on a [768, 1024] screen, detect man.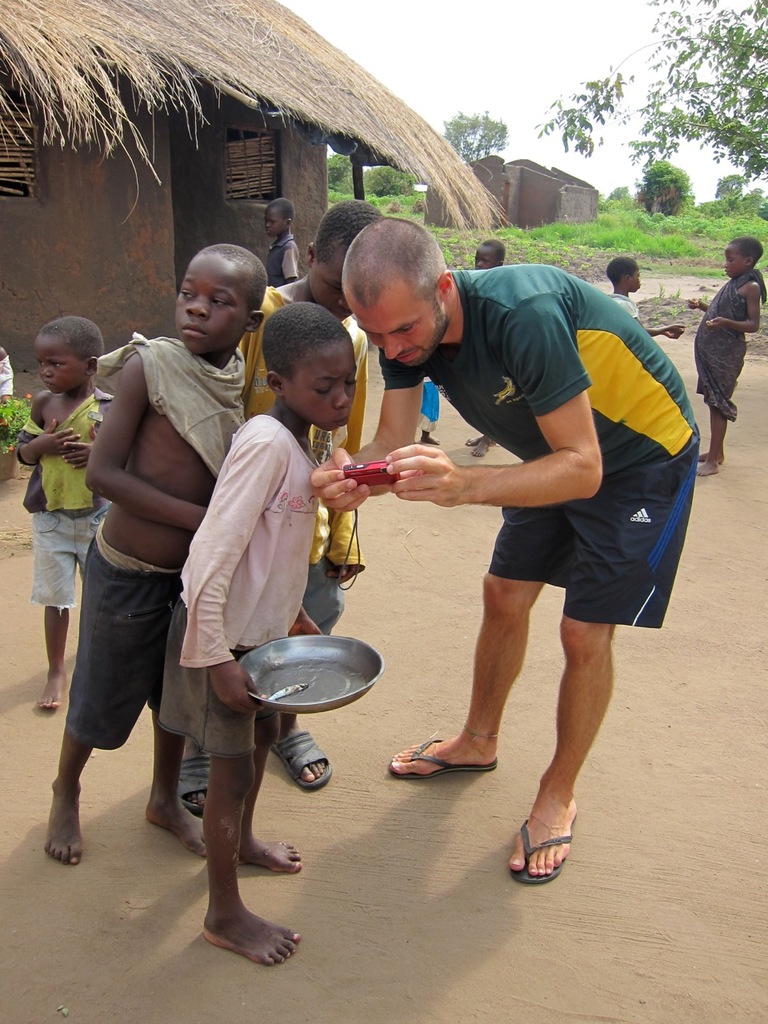
{"left": 356, "top": 216, "right": 702, "bottom": 854}.
